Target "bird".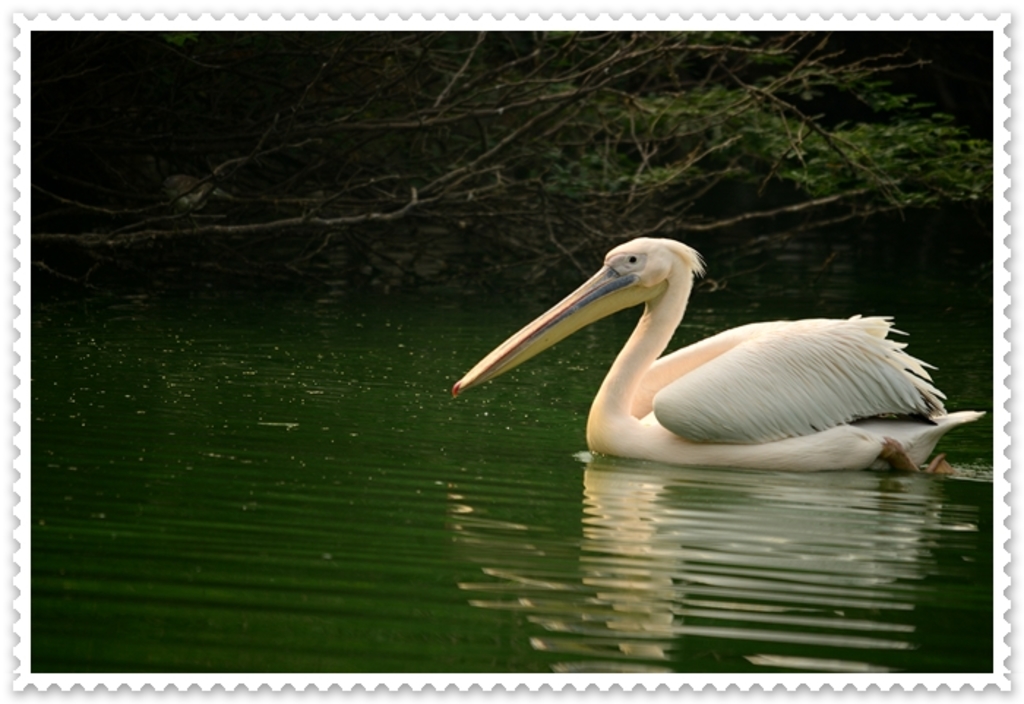
Target region: locate(471, 228, 970, 498).
